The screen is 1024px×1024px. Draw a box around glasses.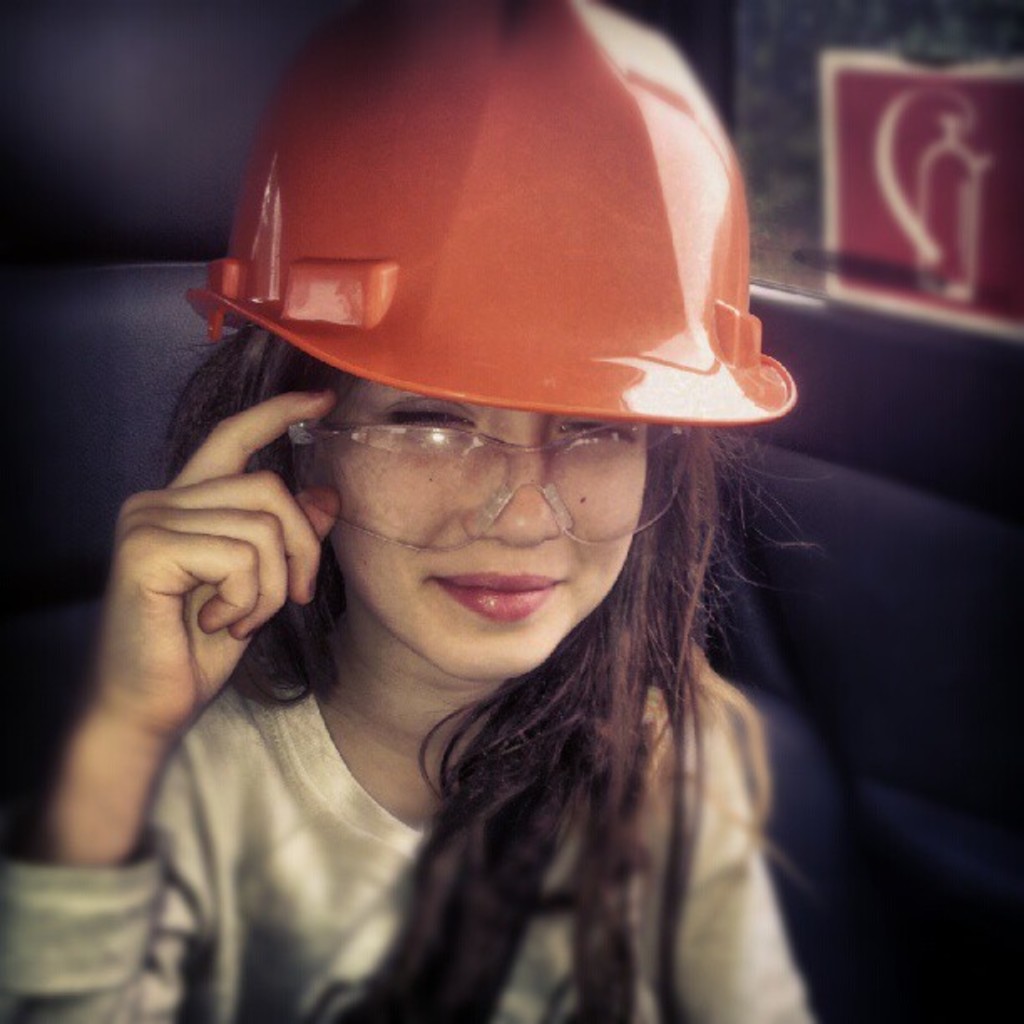
[298, 415, 696, 545].
